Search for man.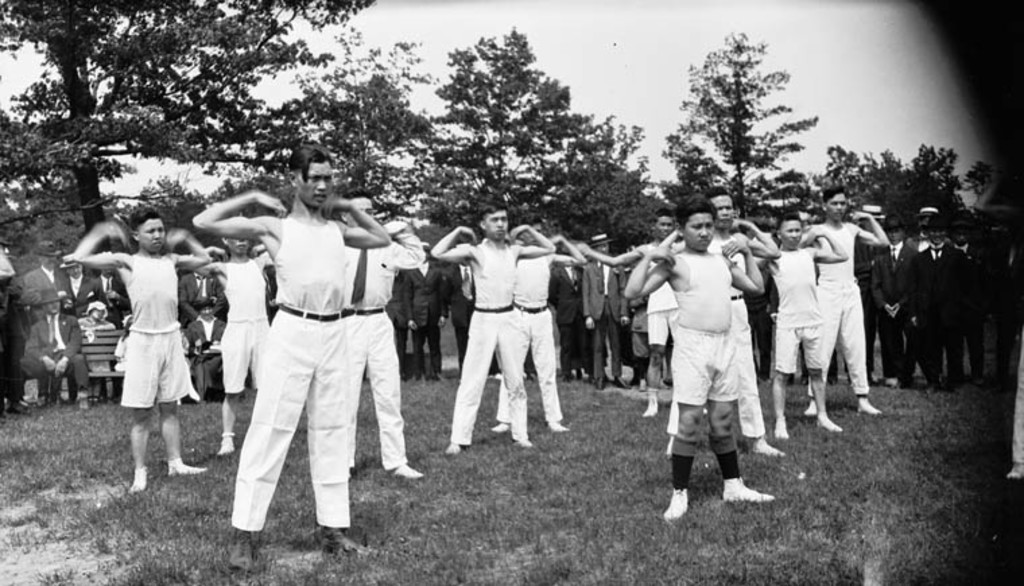
Found at bbox(329, 189, 434, 481).
